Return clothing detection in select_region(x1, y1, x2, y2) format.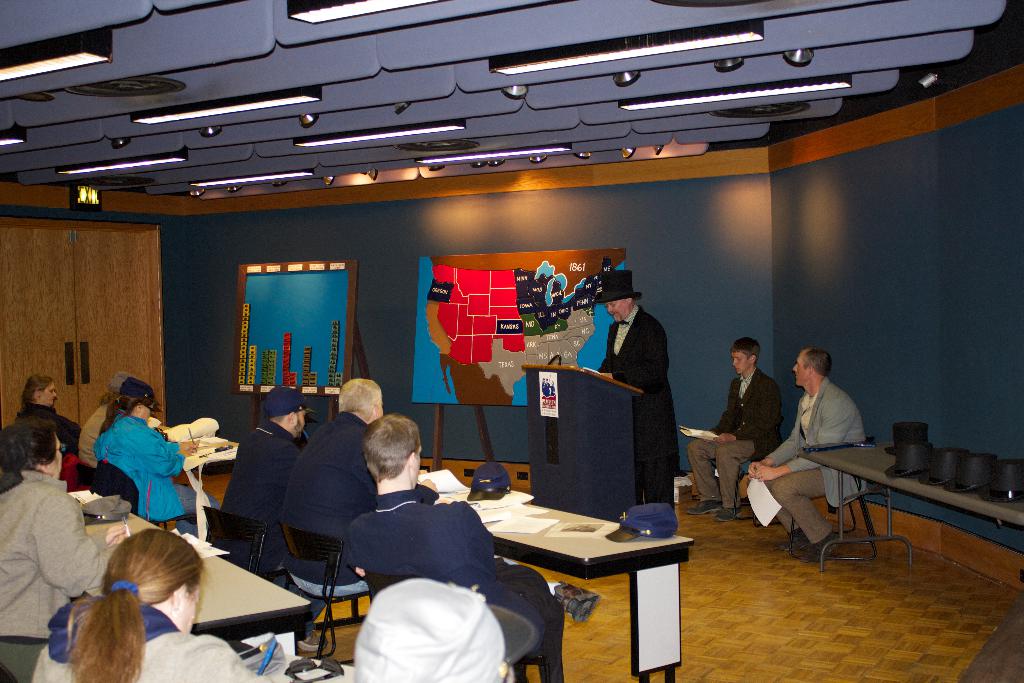
select_region(278, 403, 396, 595).
